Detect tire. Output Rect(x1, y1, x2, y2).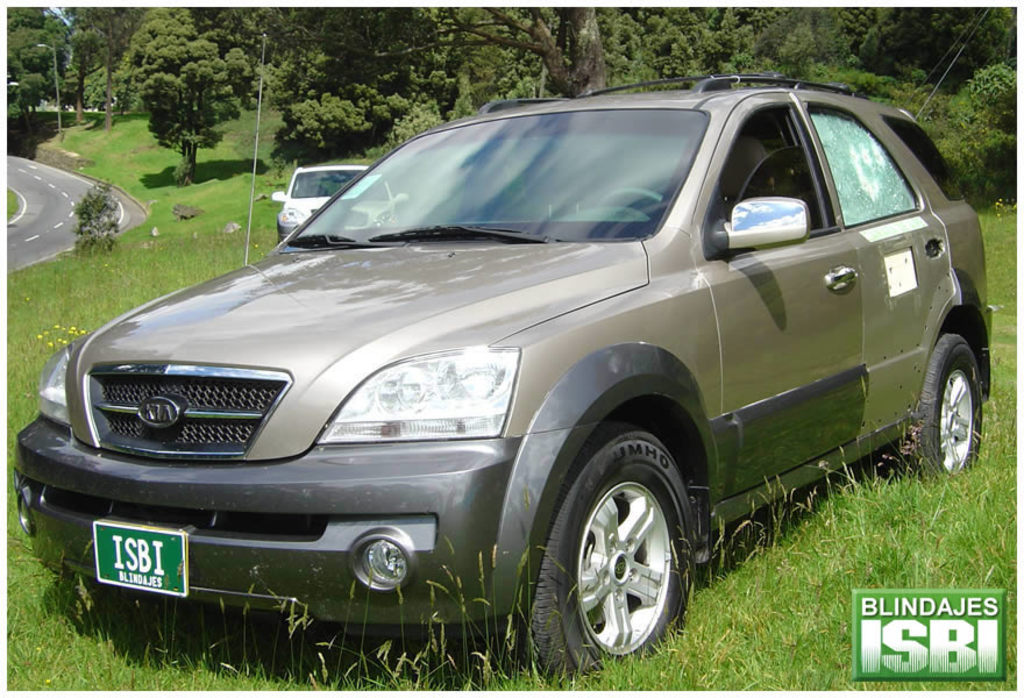
Rect(916, 333, 982, 477).
